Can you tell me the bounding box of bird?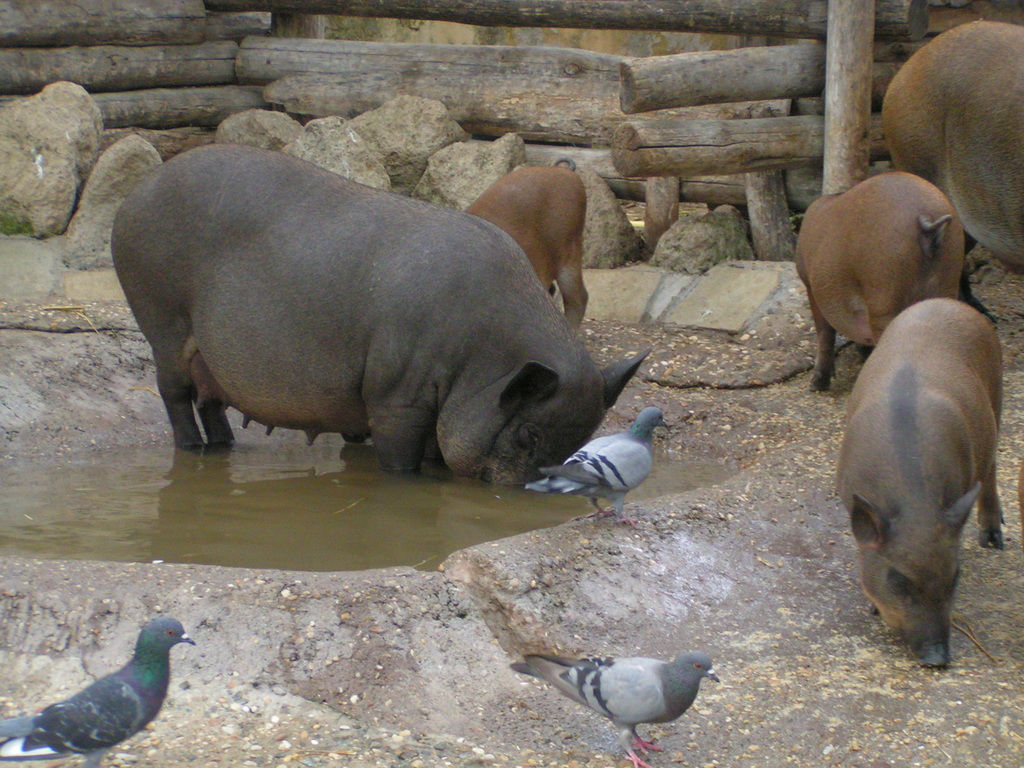
box(526, 406, 674, 533).
